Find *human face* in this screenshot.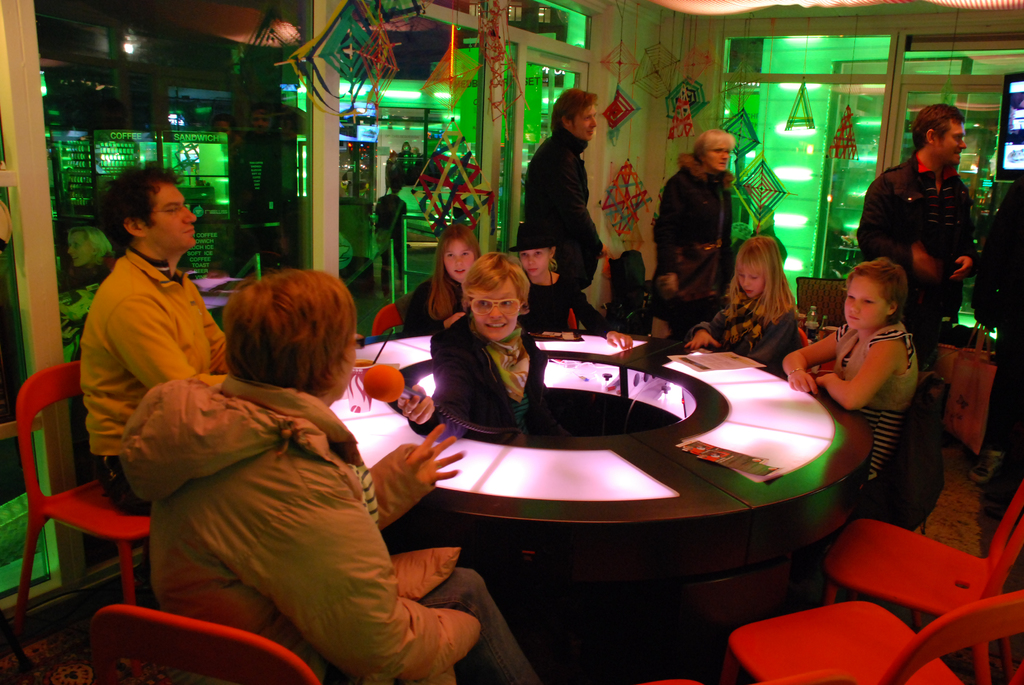
The bounding box for *human face* is (143, 180, 196, 249).
